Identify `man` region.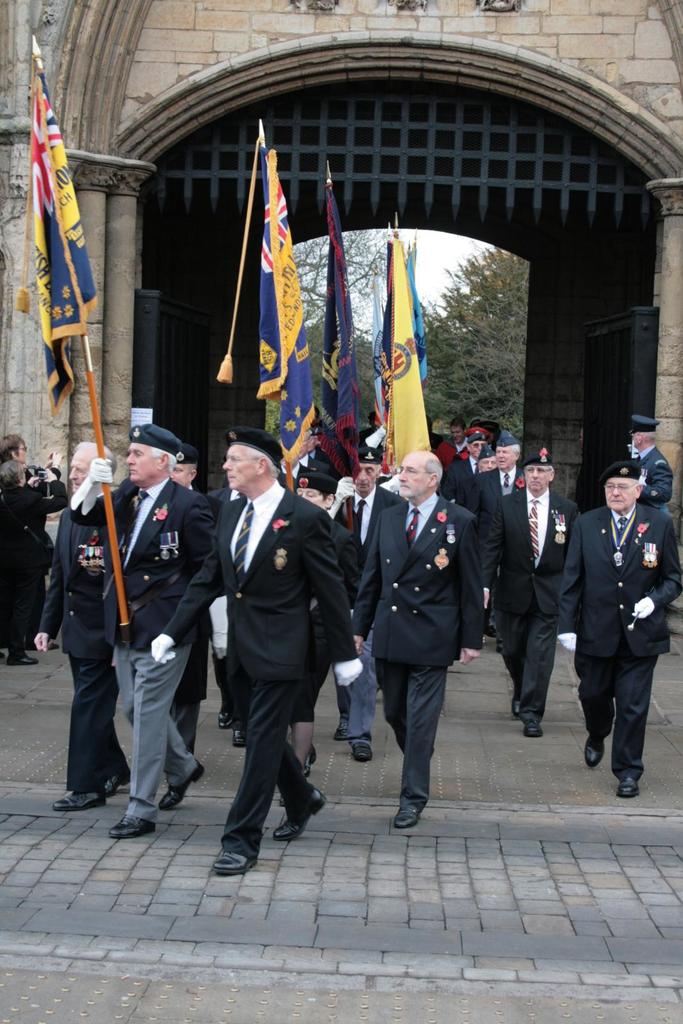
Region: x1=460 y1=433 x2=526 y2=636.
